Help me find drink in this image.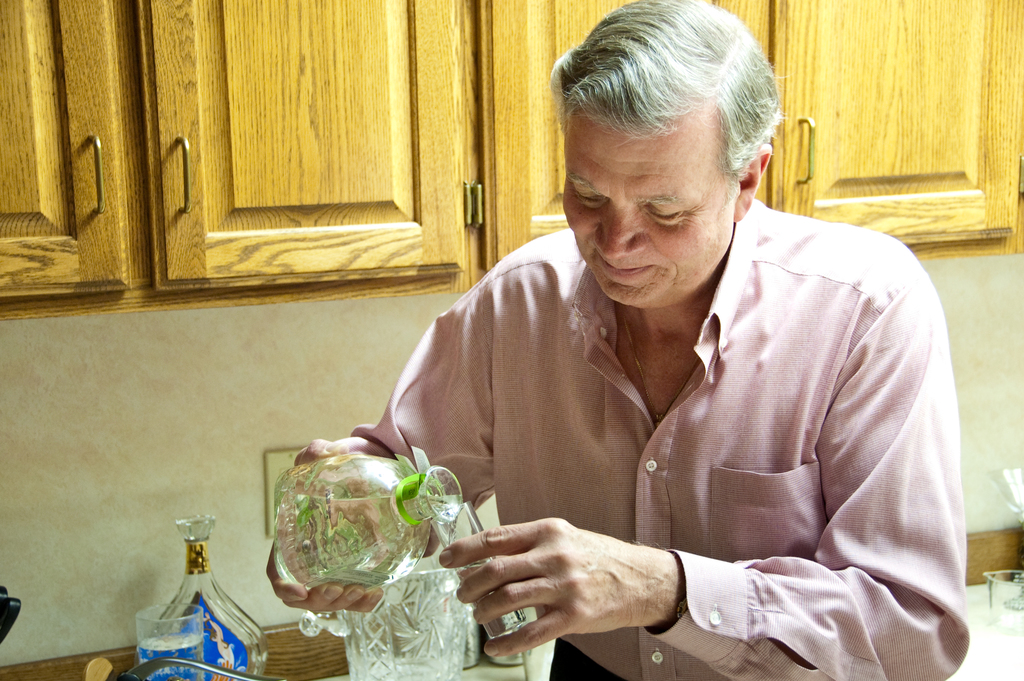
Found it: <box>436,527,534,643</box>.
